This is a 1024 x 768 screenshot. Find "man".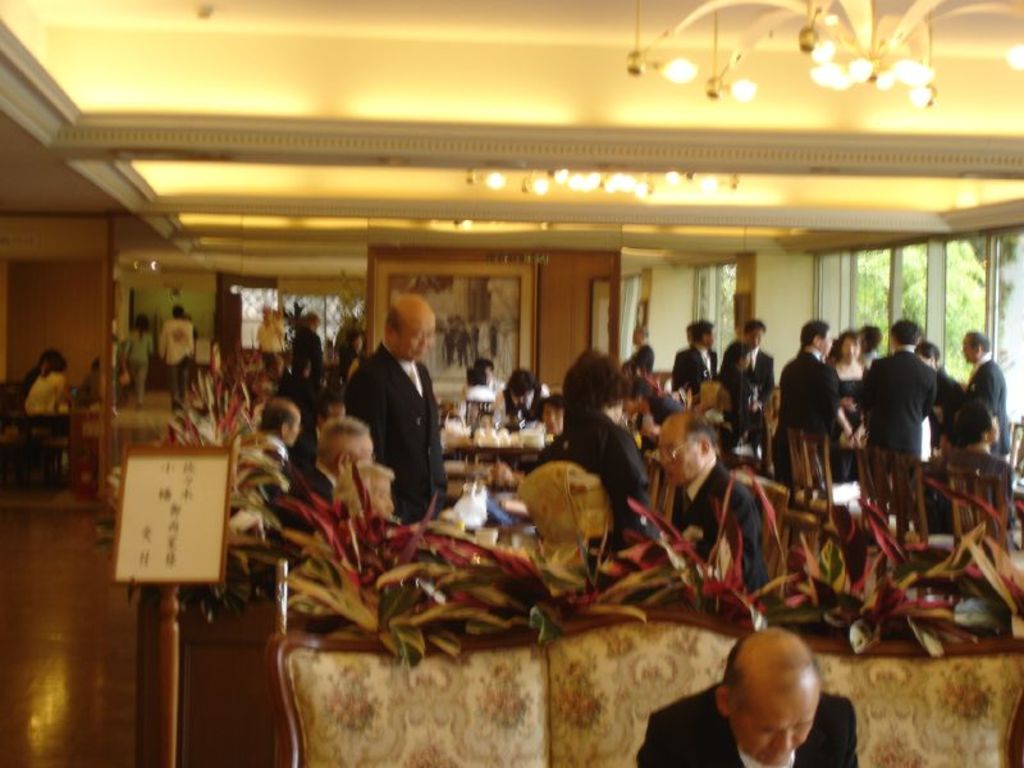
Bounding box: {"left": 156, "top": 305, "right": 193, "bottom": 413}.
